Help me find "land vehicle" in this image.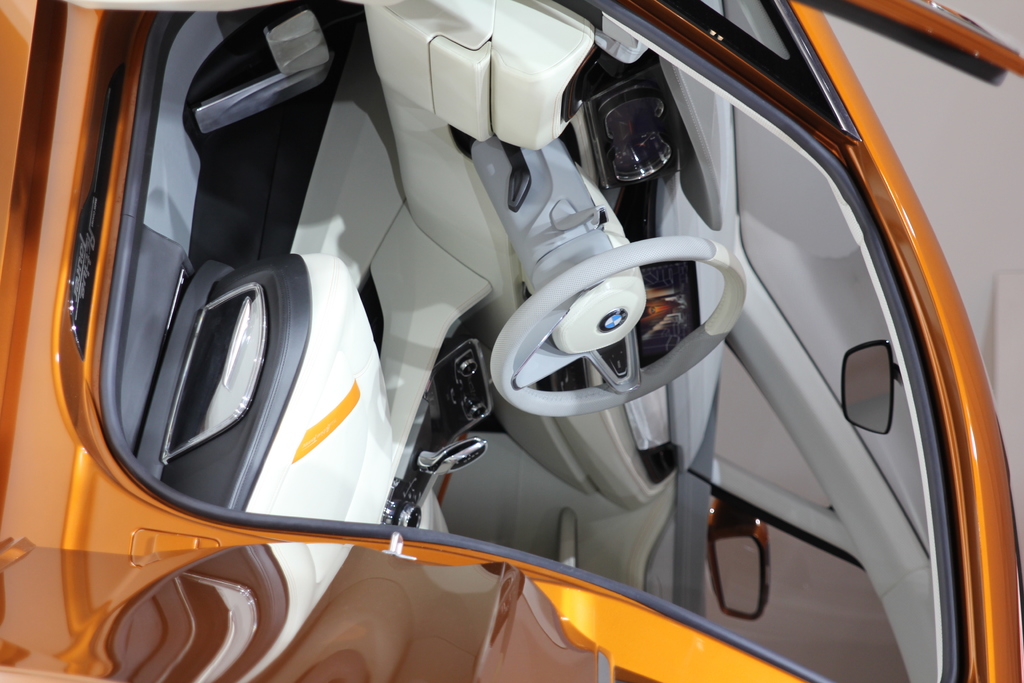
Found it: select_region(66, 0, 1023, 669).
